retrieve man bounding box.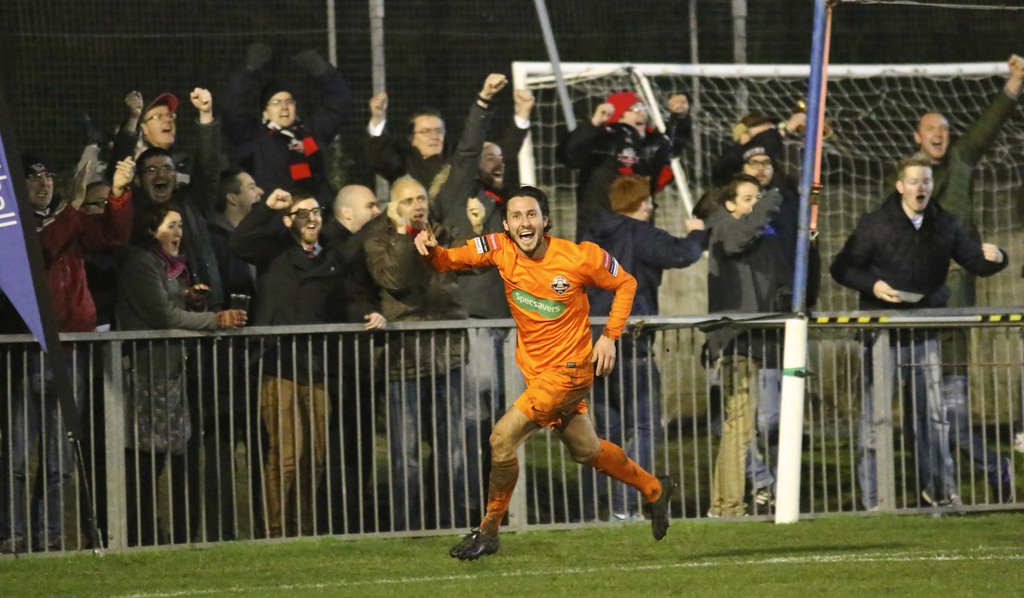
Bounding box: (0, 153, 138, 549).
